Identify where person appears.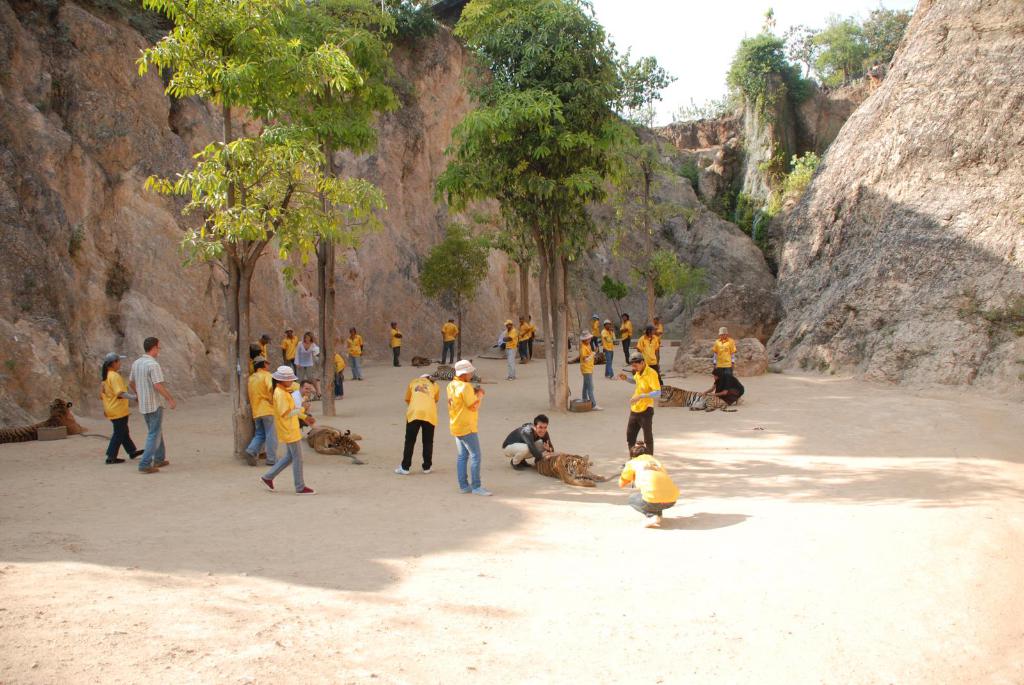
Appears at 248,342,255,362.
